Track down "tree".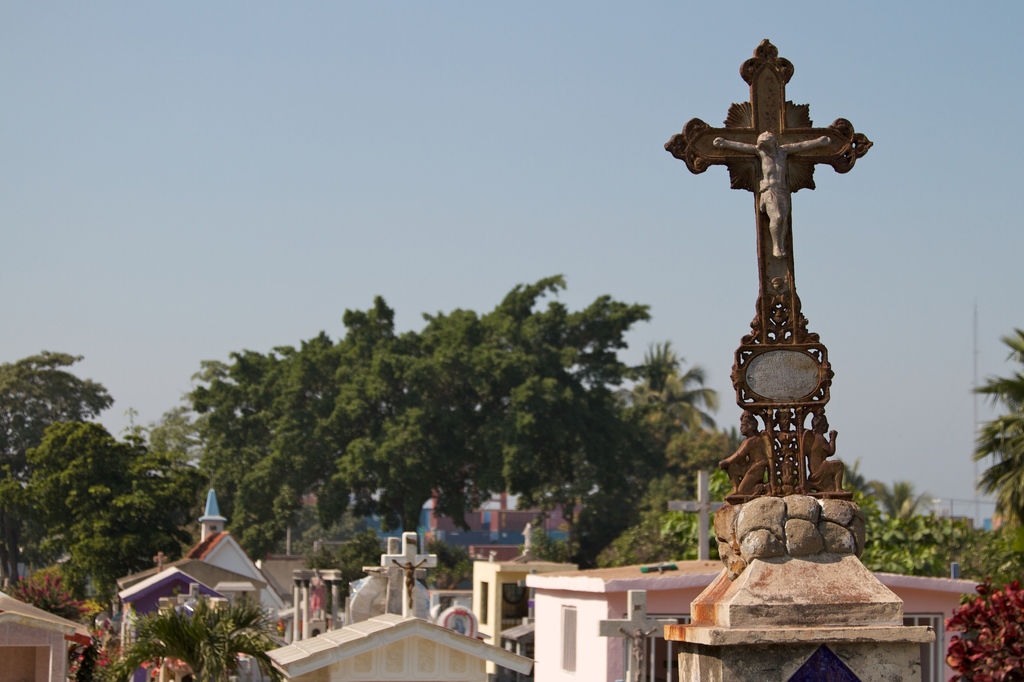
Tracked to <region>102, 590, 289, 681</region>.
